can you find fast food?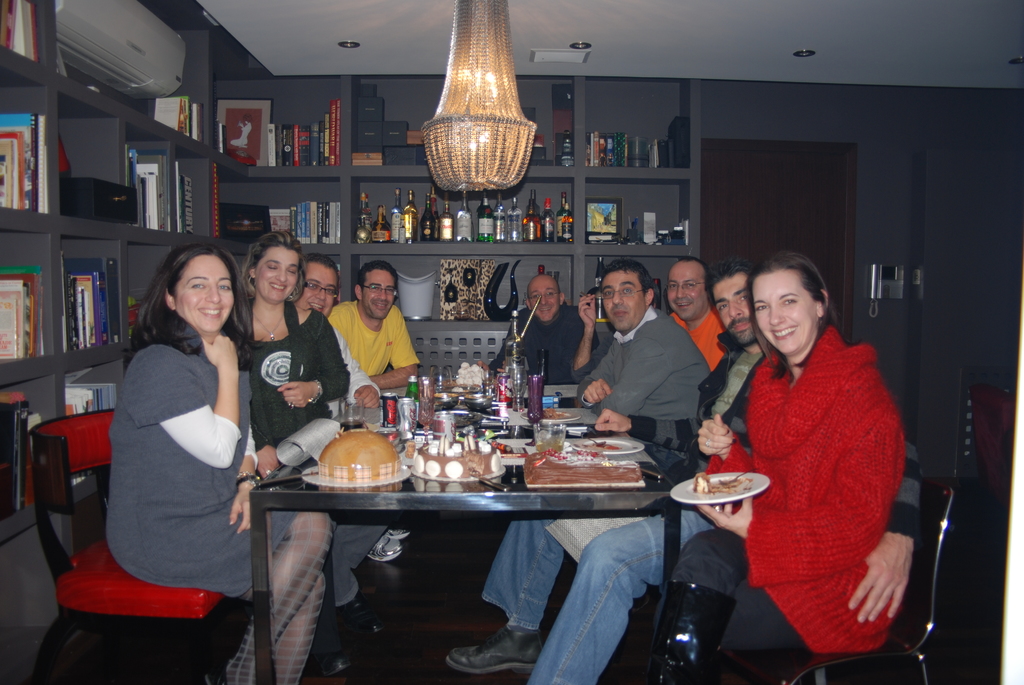
Yes, bounding box: <box>543,405,563,418</box>.
